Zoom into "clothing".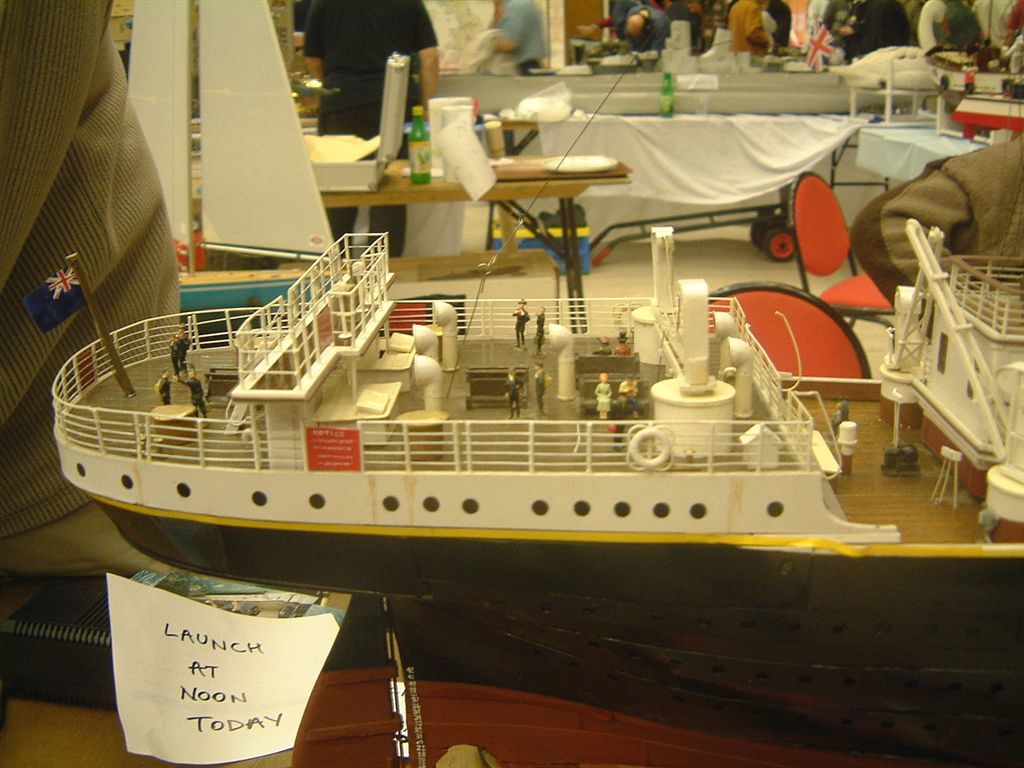
Zoom target: bbox=[666, 0, 709, 47].
